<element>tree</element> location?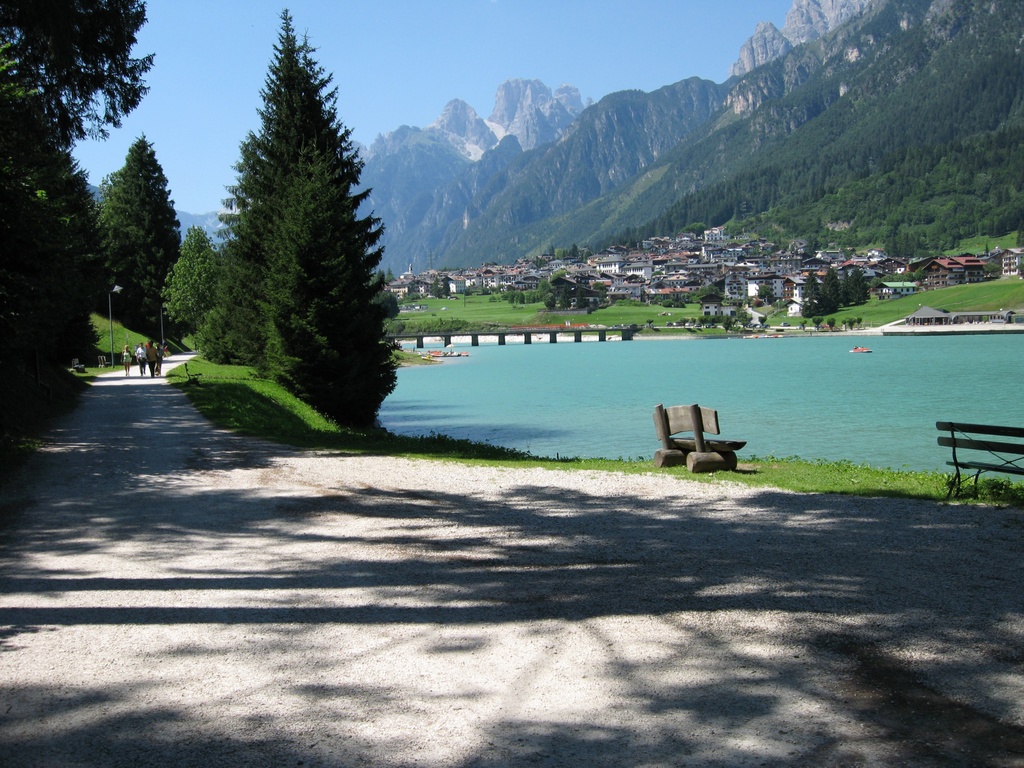
682/284/724/303
